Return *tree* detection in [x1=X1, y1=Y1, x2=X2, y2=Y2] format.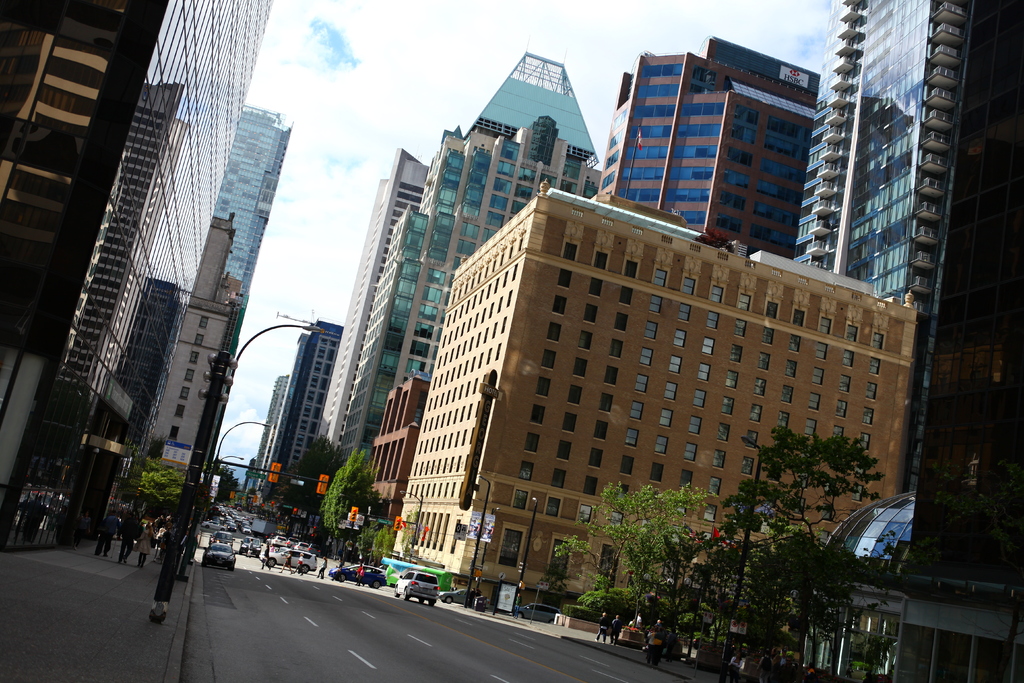
[x1=329, y1=449, x2=383, y2=553].
